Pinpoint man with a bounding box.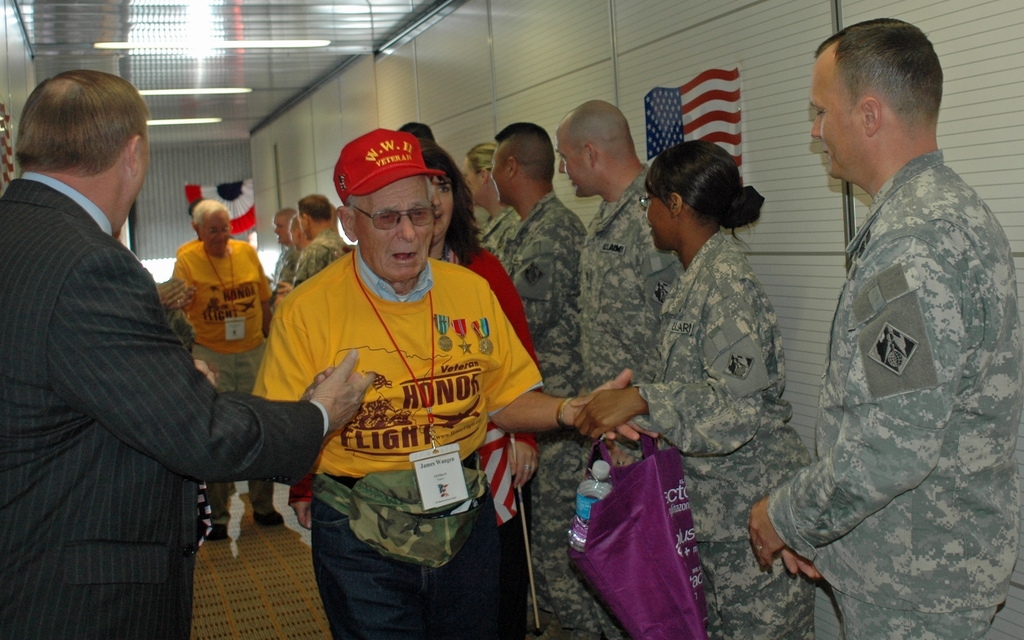
(252,126,653,639).
